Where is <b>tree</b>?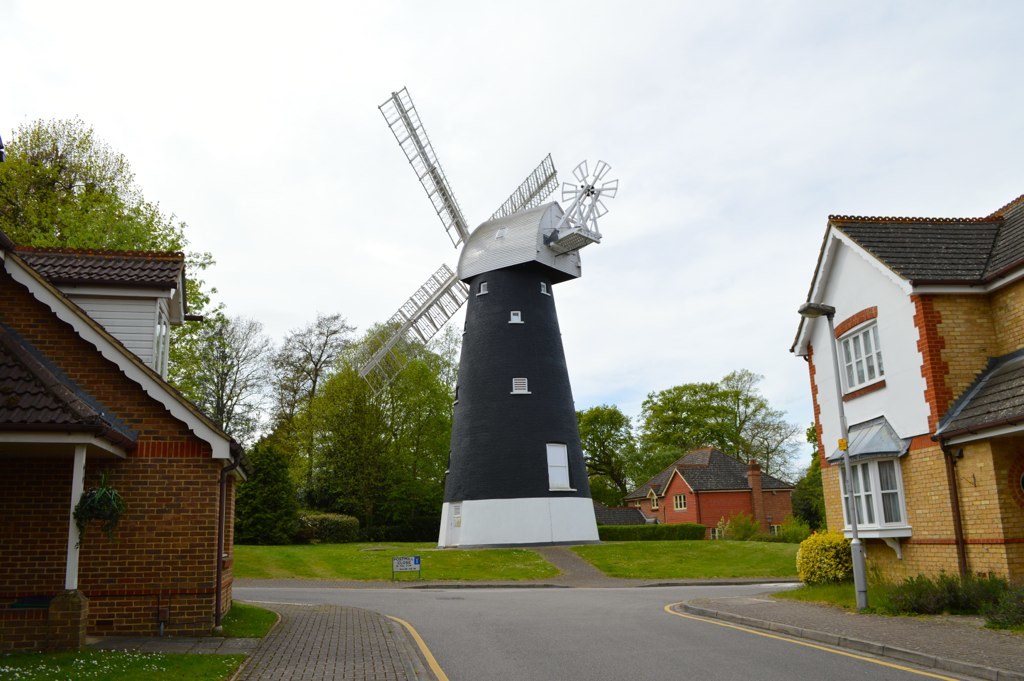
region(570, 404, 639, 508).
